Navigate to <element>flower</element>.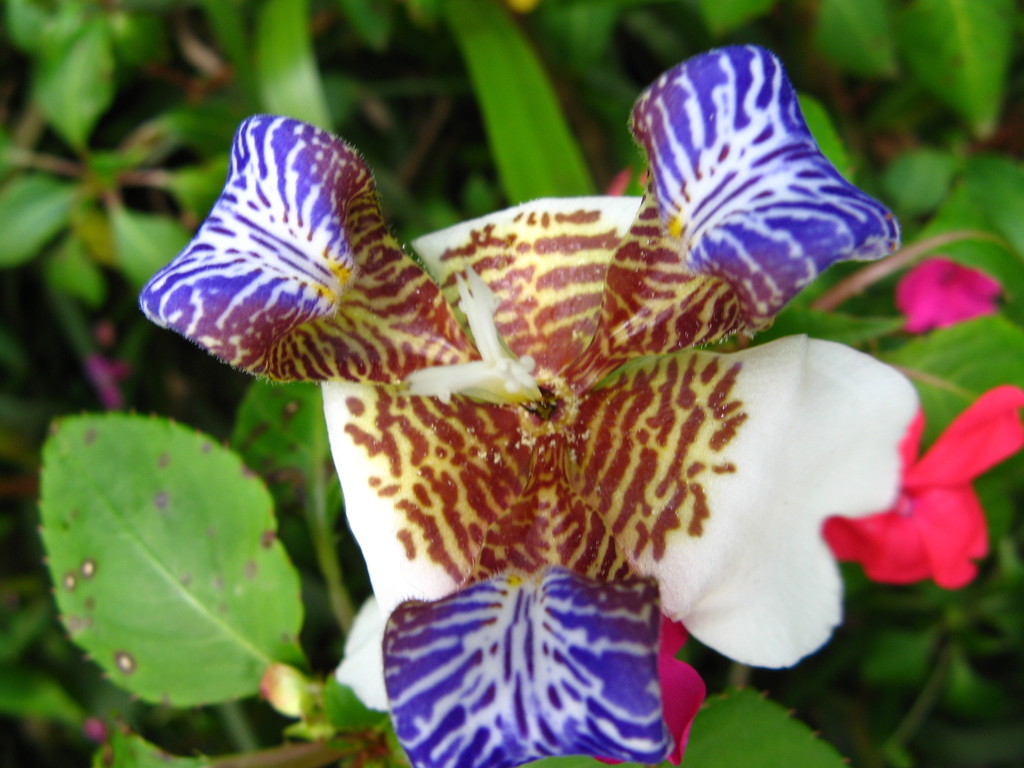
Navigation target: rect(592, 613, 708, 767).
